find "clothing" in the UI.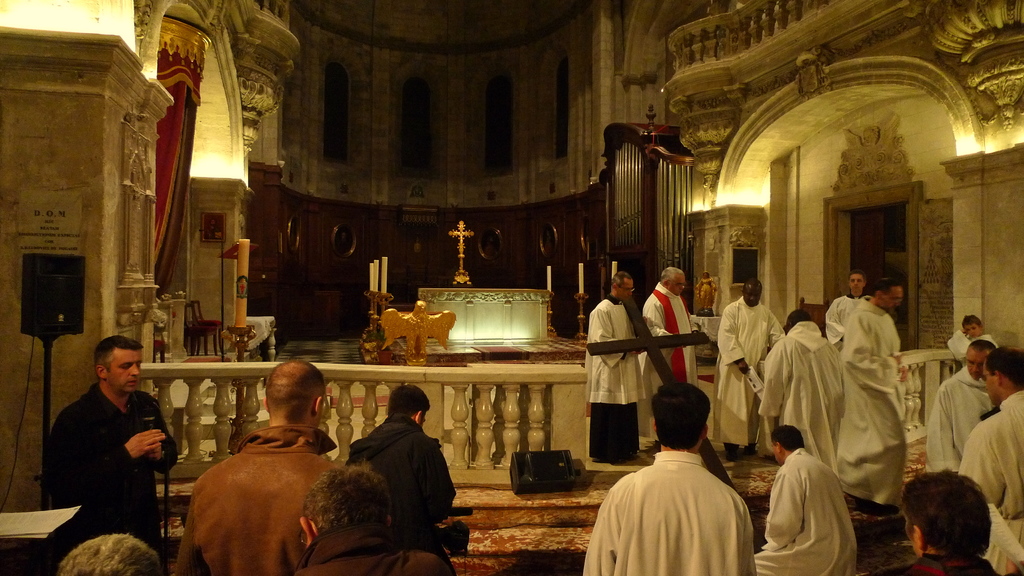
UI element at left=350, top=410, right=464, bottom=544.
